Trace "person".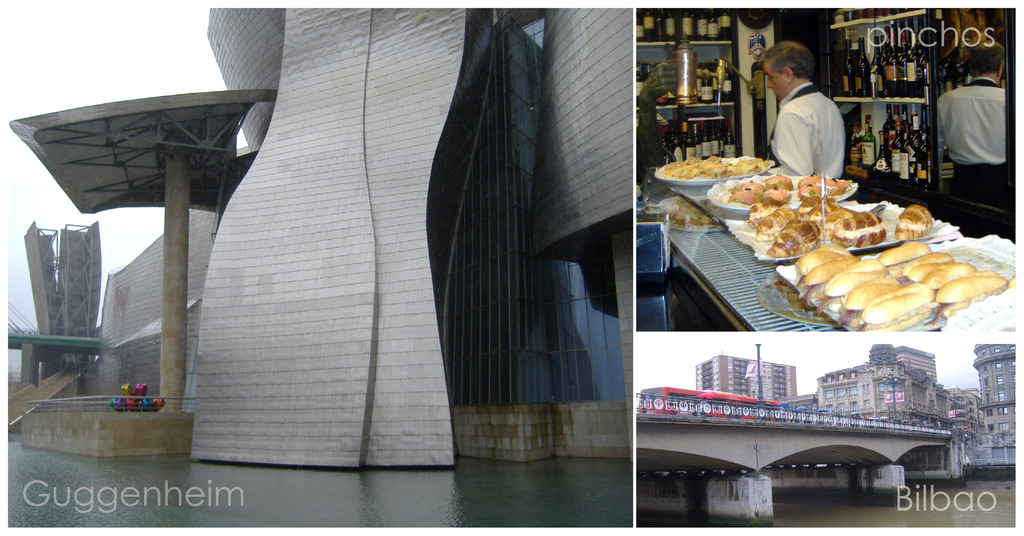
Traced to [x1=757, y1=39, x2=851, y2=178].
